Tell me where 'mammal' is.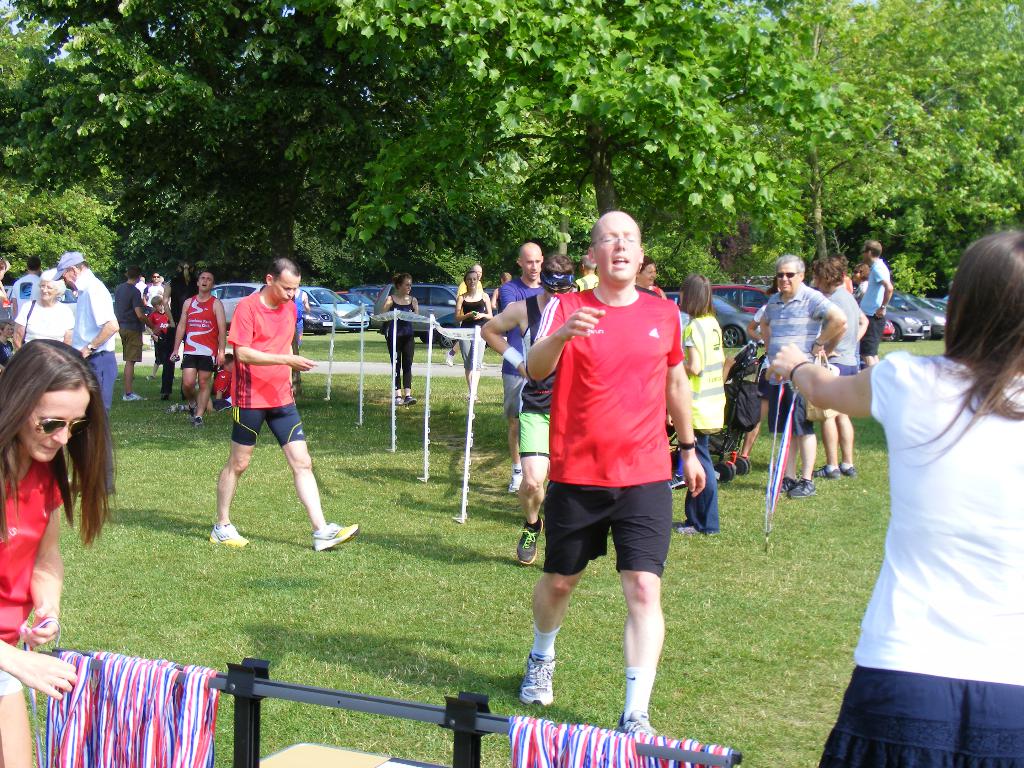
'mammal' is at {"x1": 452, "y1": 263, "x2": 484, "y2": 303}.
